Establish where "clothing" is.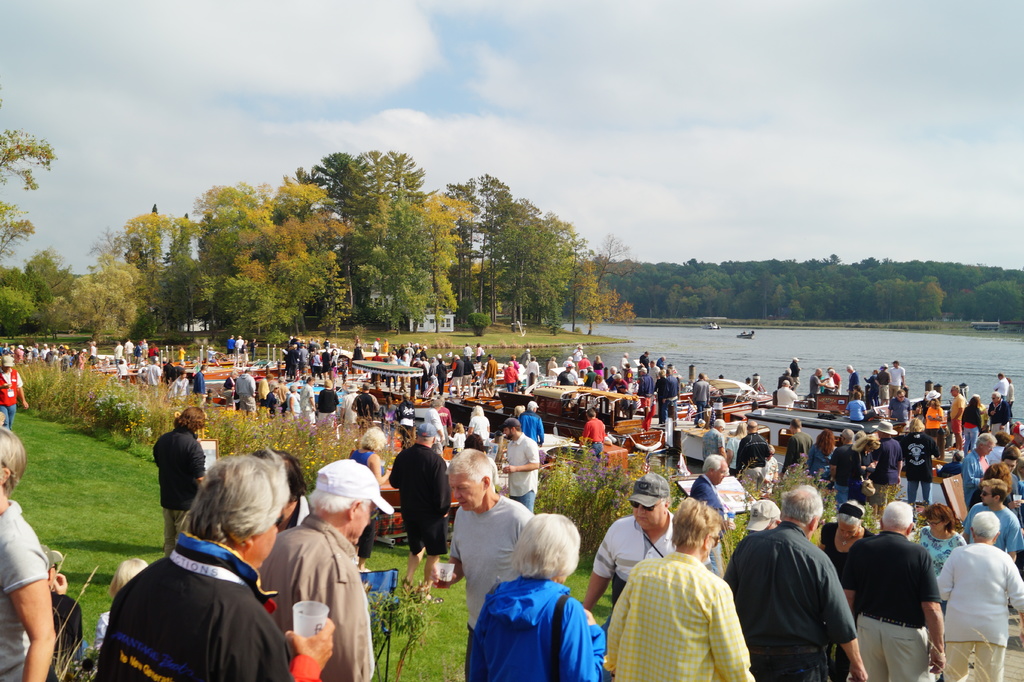
Established at select_region(286, 394, 300, 423).
